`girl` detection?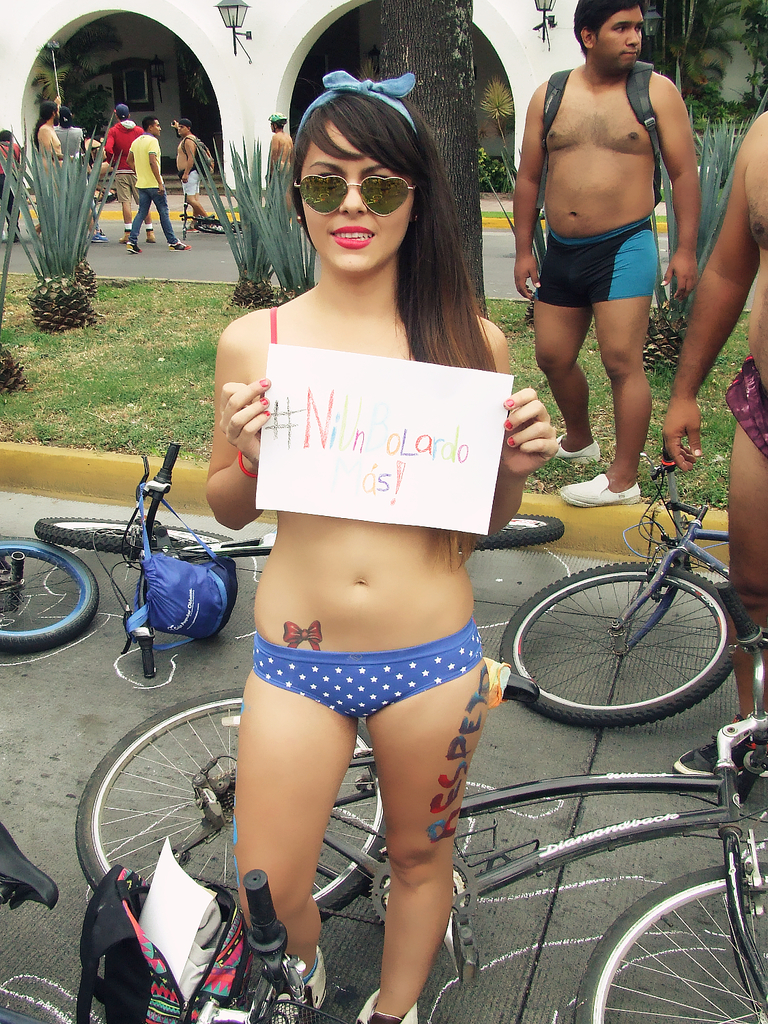
202:72:561:1023
